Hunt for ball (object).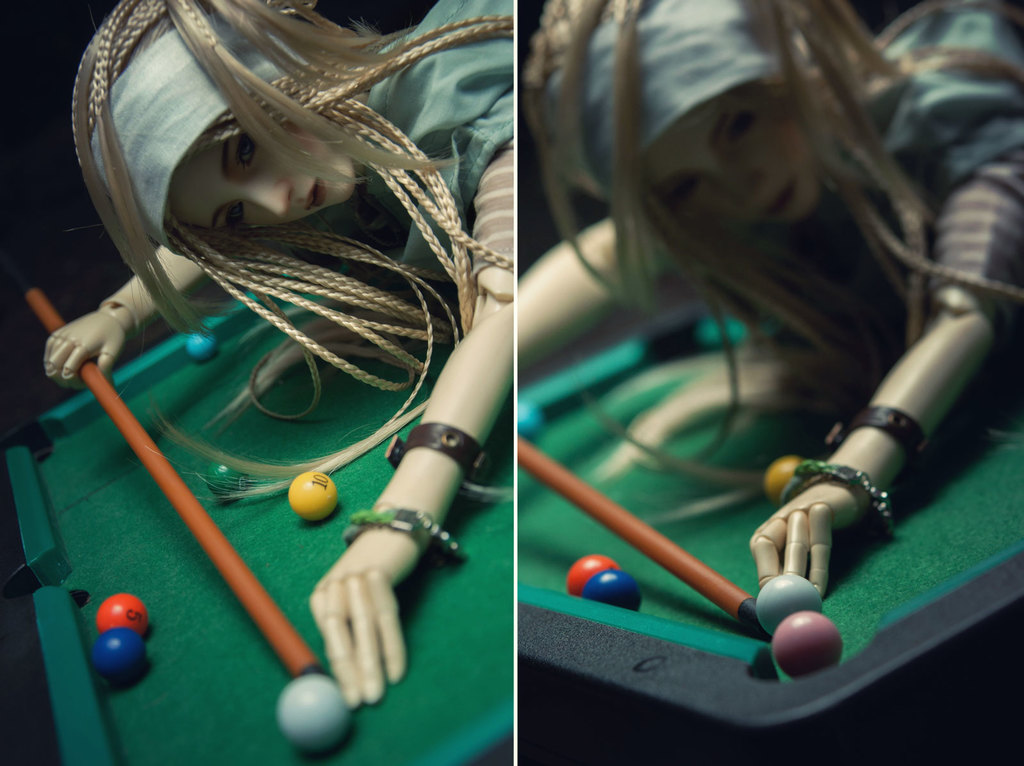
Hunted down at l=763, t=456, r=806, b=508.
